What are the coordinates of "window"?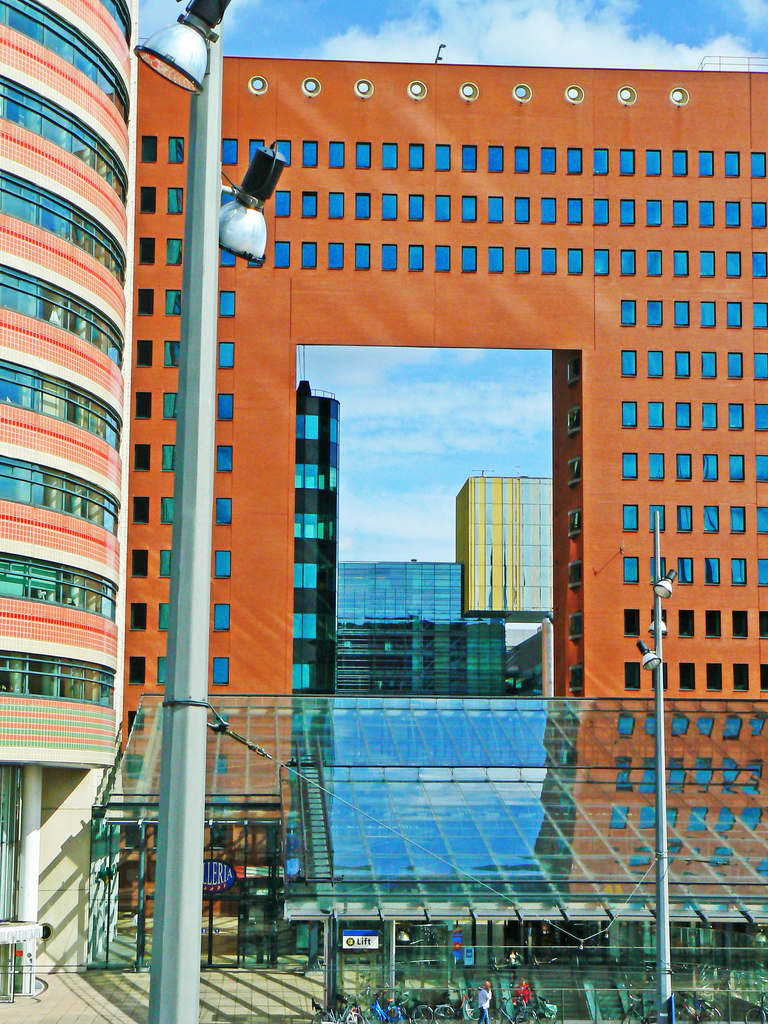
672/152/691/176.
